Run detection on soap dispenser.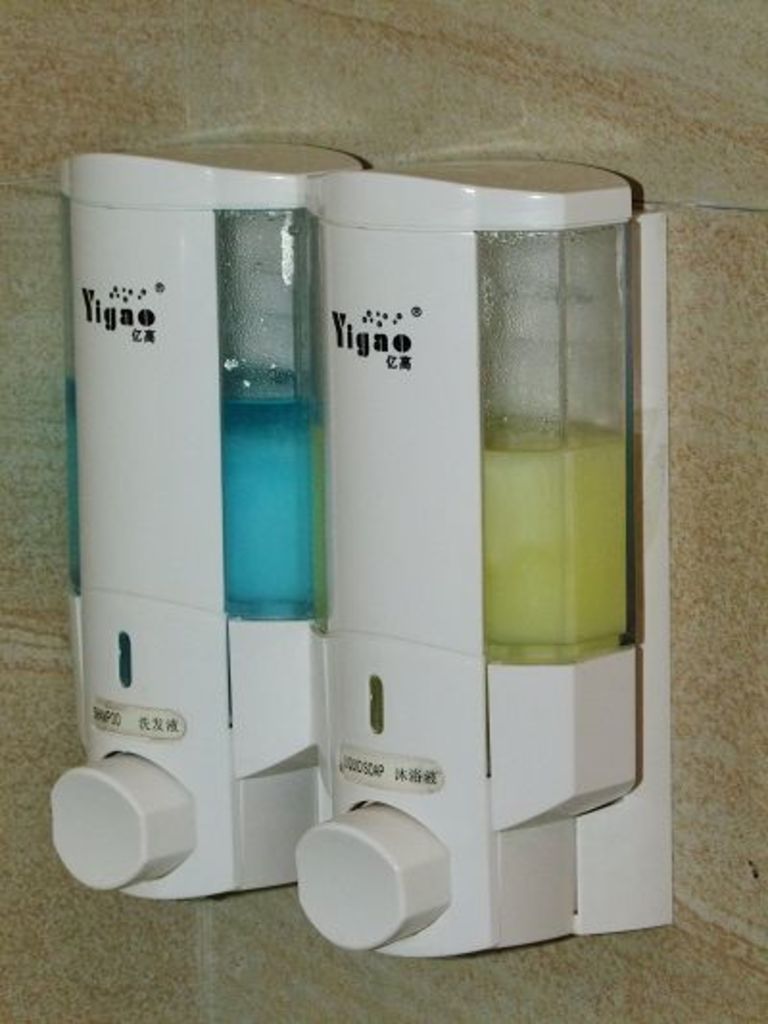
Result: select_region(296, 154, 674, 957).
